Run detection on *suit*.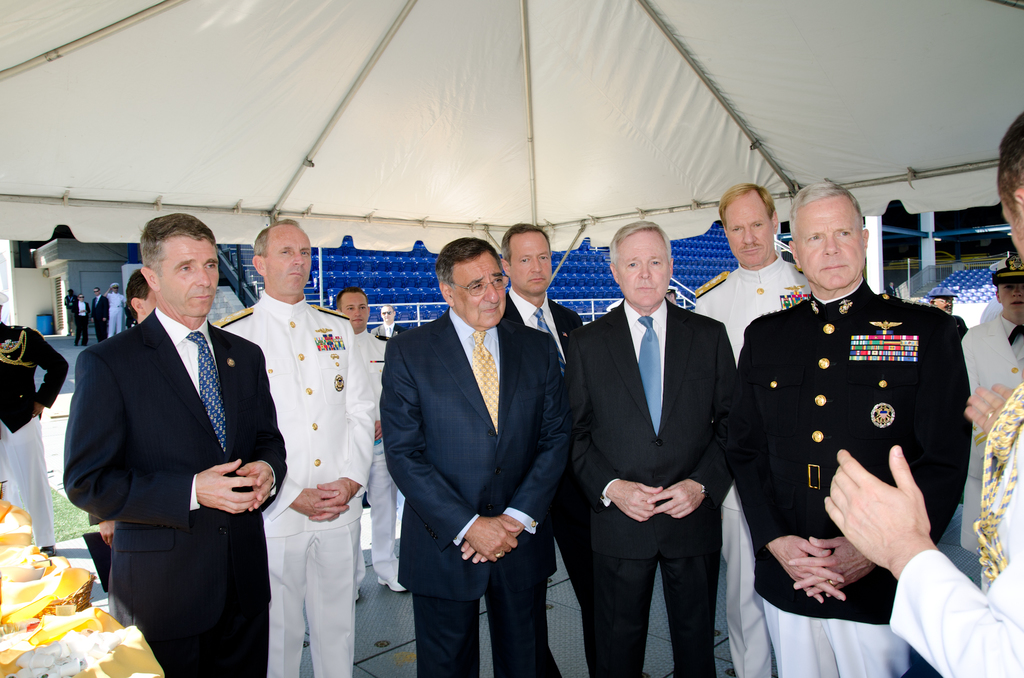
Result: <bbox>959, 312, 1023, 554</bbox>.
